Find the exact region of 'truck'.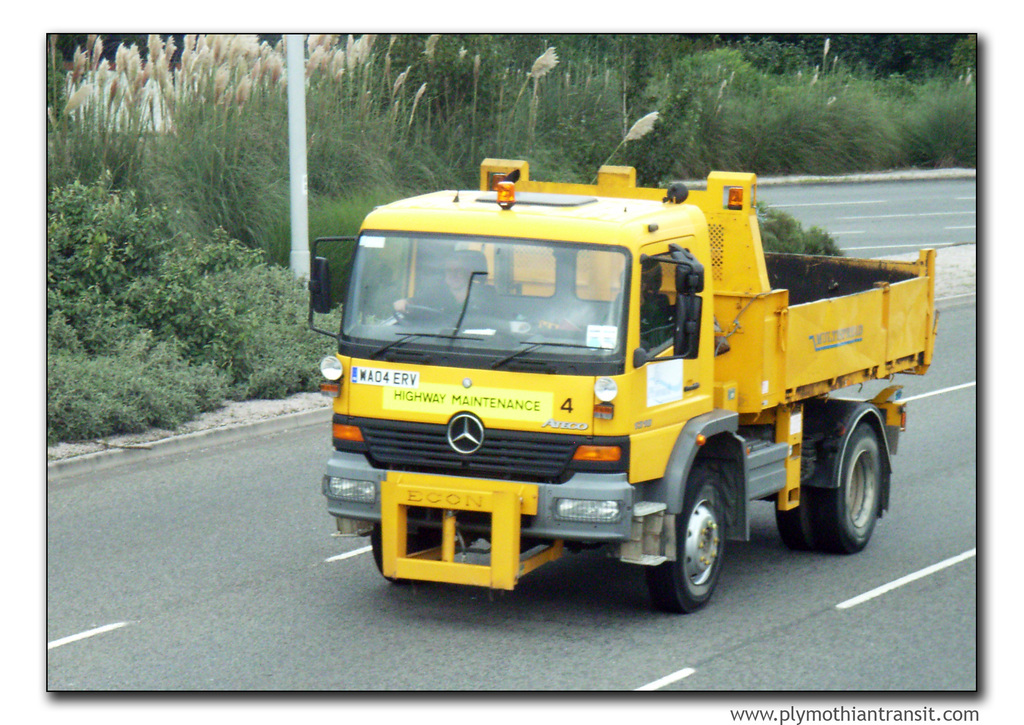
Exact region: detection(301, 154, 950, 619).
